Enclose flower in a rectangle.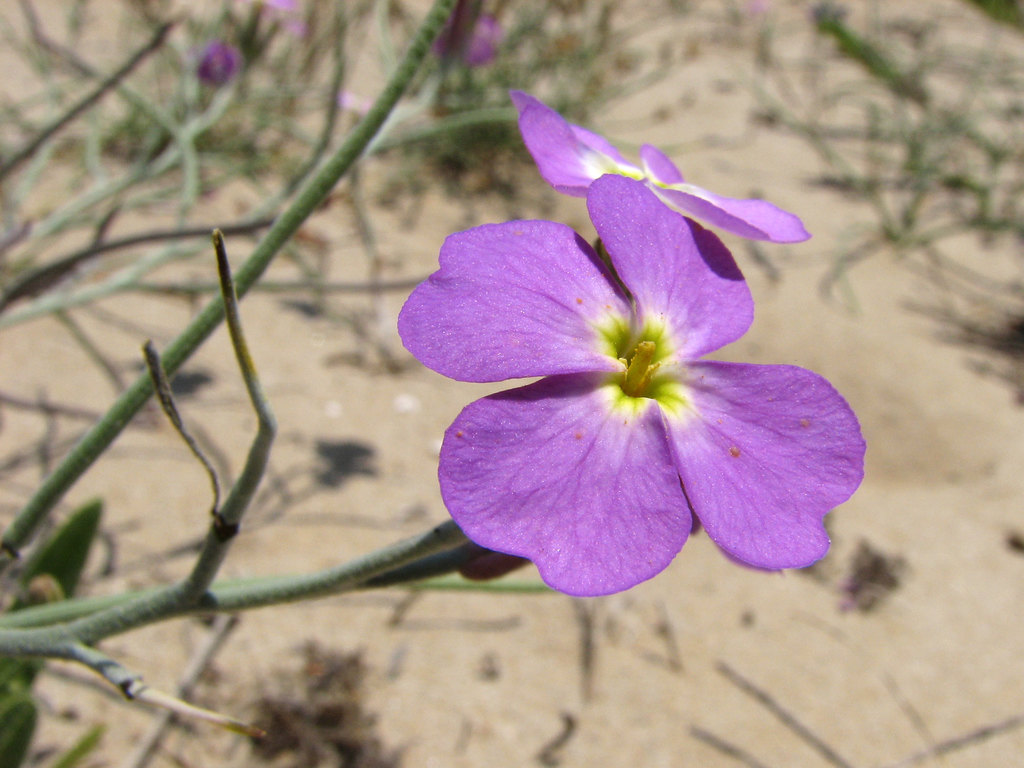
region(394, 137, 838, 626).
